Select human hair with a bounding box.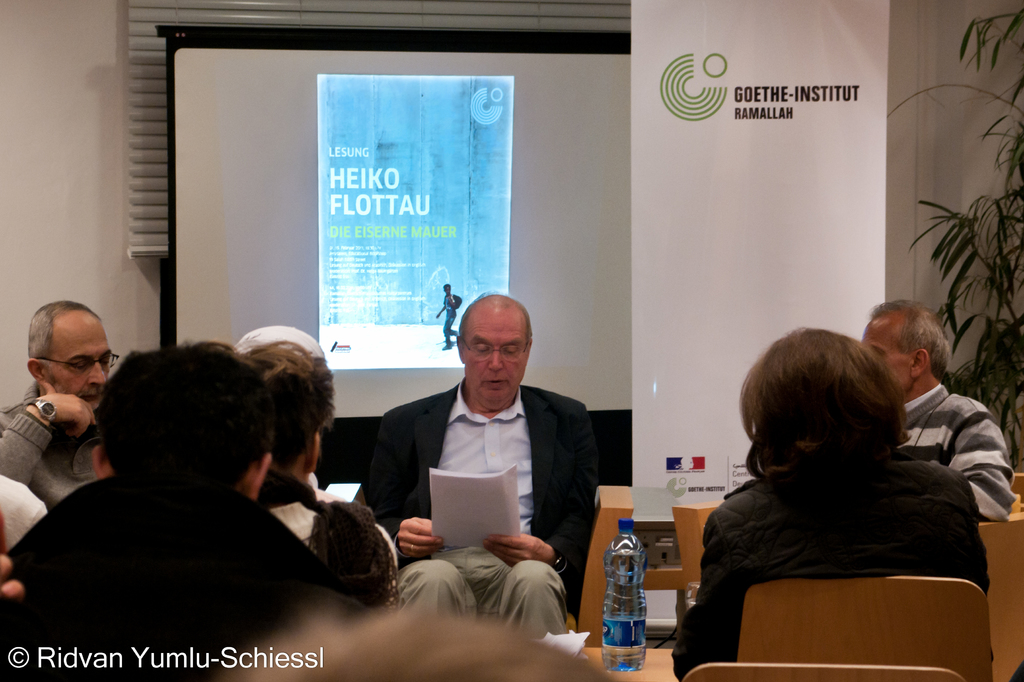
[870,300,951,377].
